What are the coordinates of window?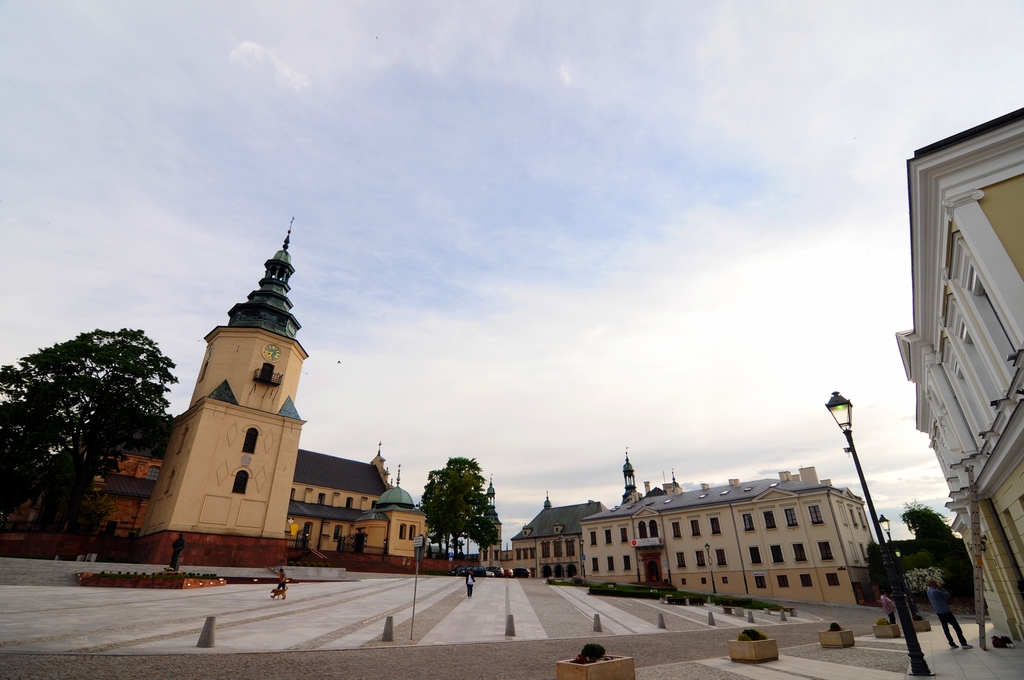
817,542,833,561.
